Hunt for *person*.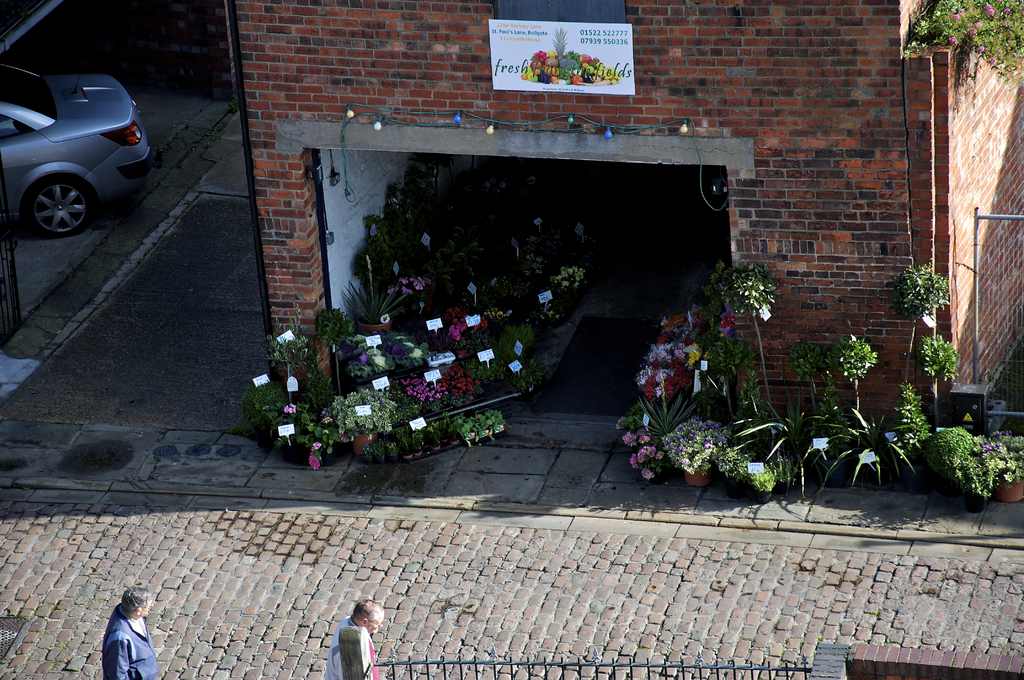
Hunted down at (319, 597, 387, 679).
